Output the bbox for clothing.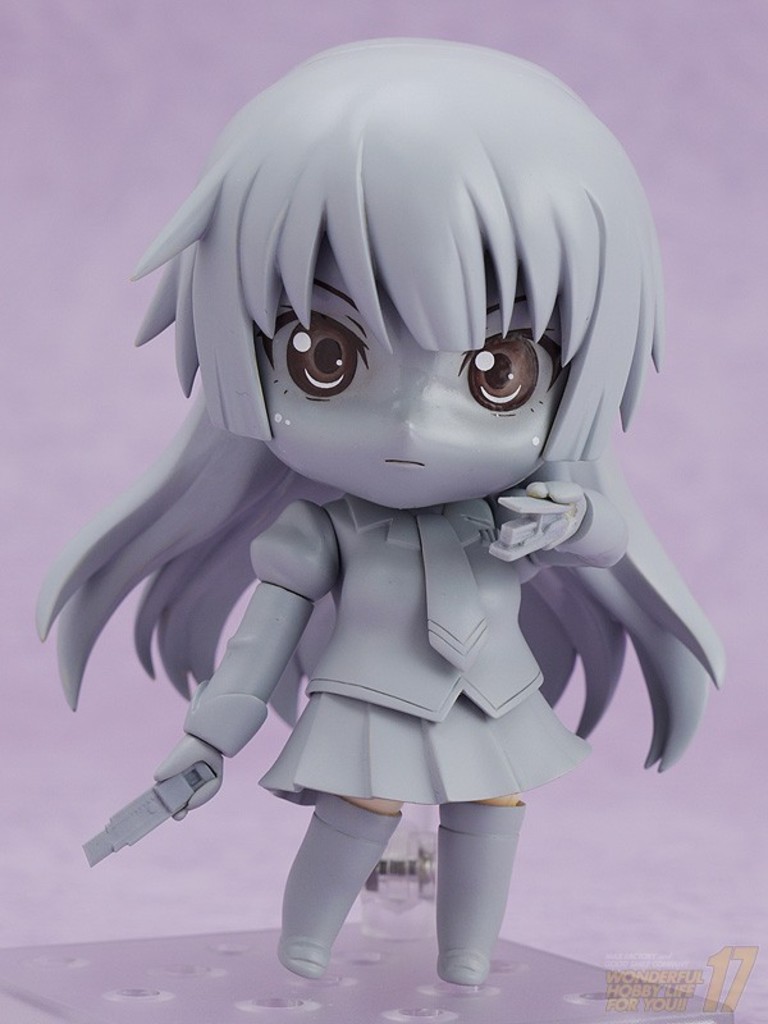
x1=165, y1=461, x2=632, y2=836.
